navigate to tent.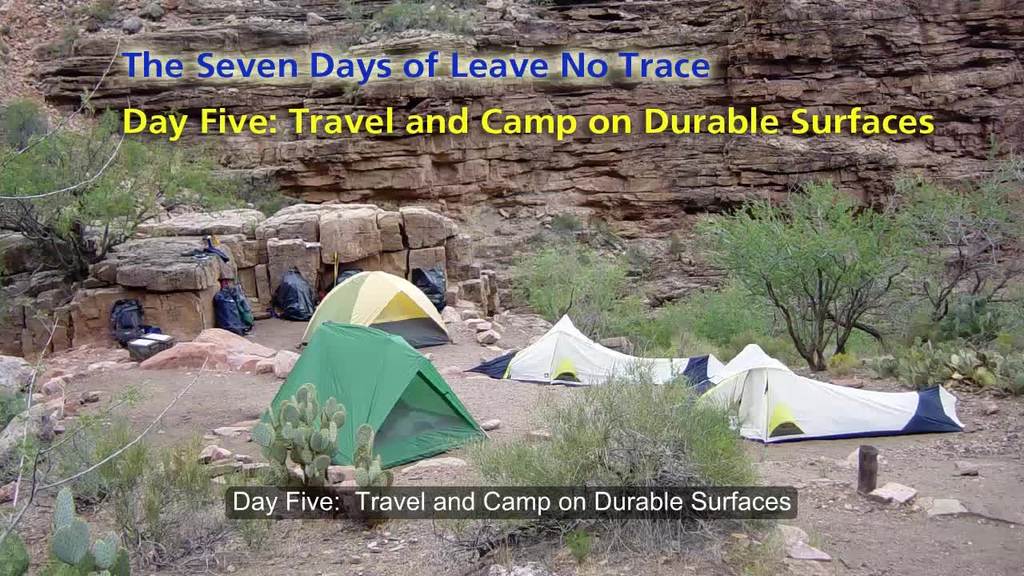
Navigation target: BBox(238, 271, 470, 483).
